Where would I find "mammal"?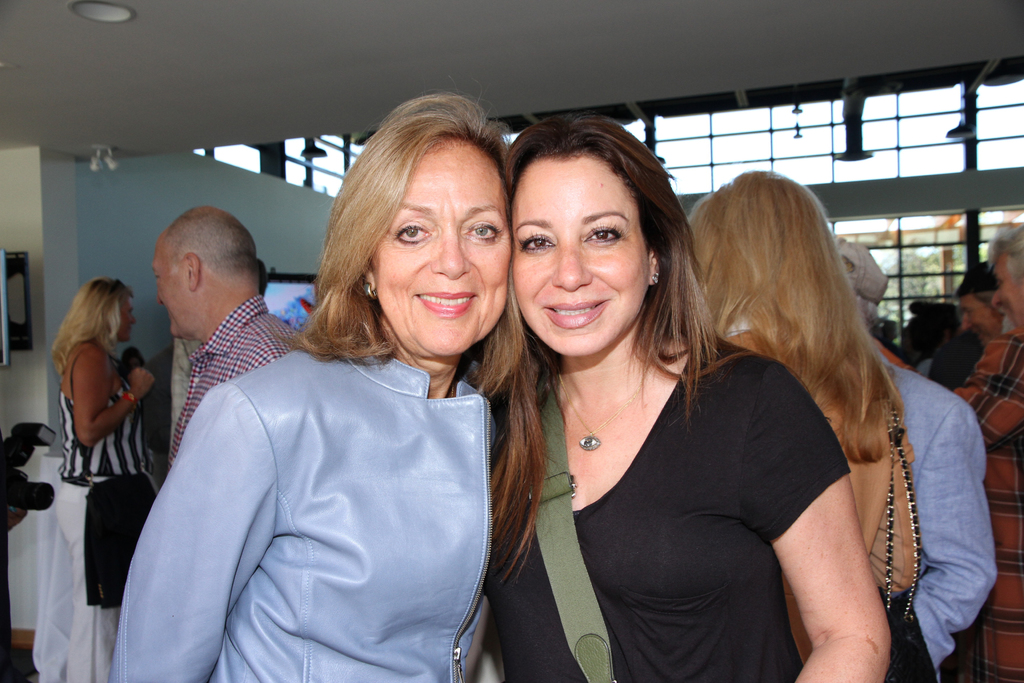
At <region>657, 167, 982, 660</region>.
